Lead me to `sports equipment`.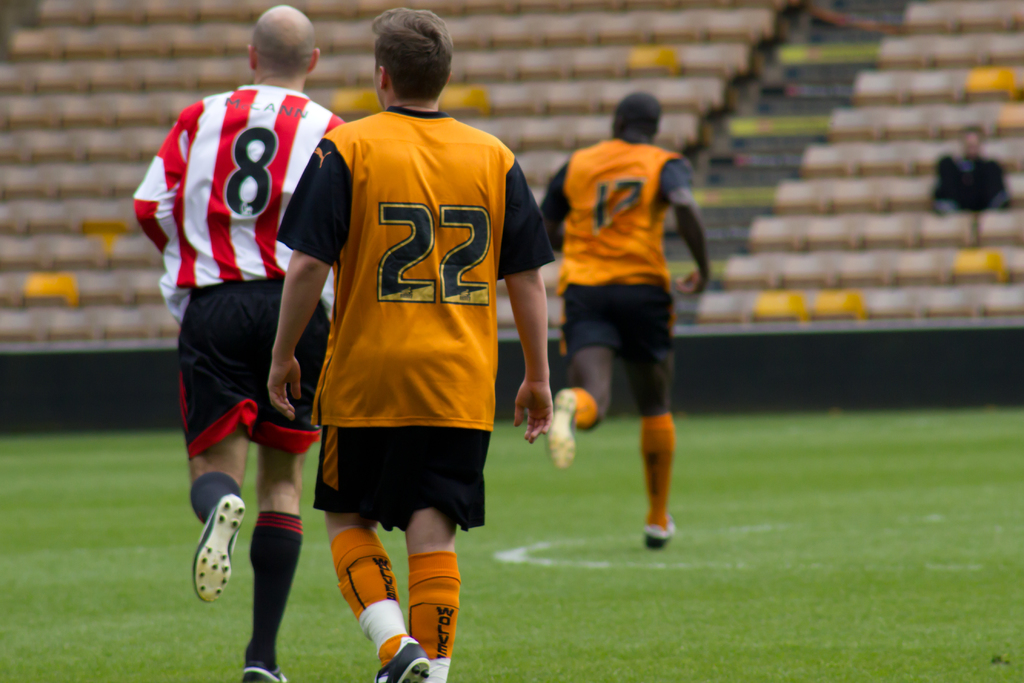
Lead to BBox(540, 381, 577, 475).
